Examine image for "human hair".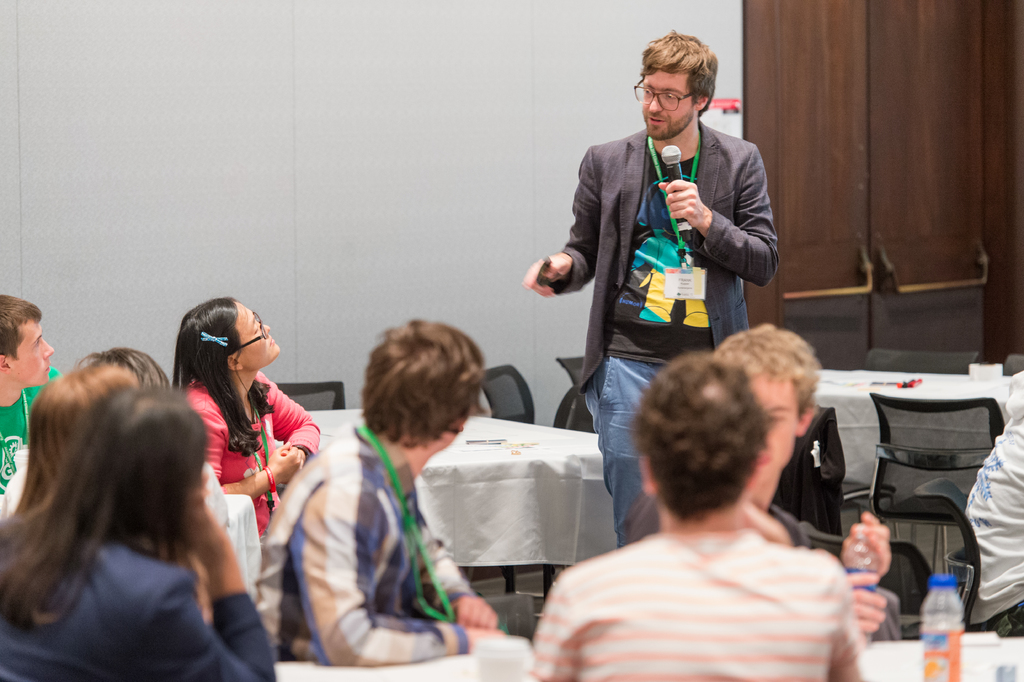
Examination result: bbox=(712, 321, 820, 413).
